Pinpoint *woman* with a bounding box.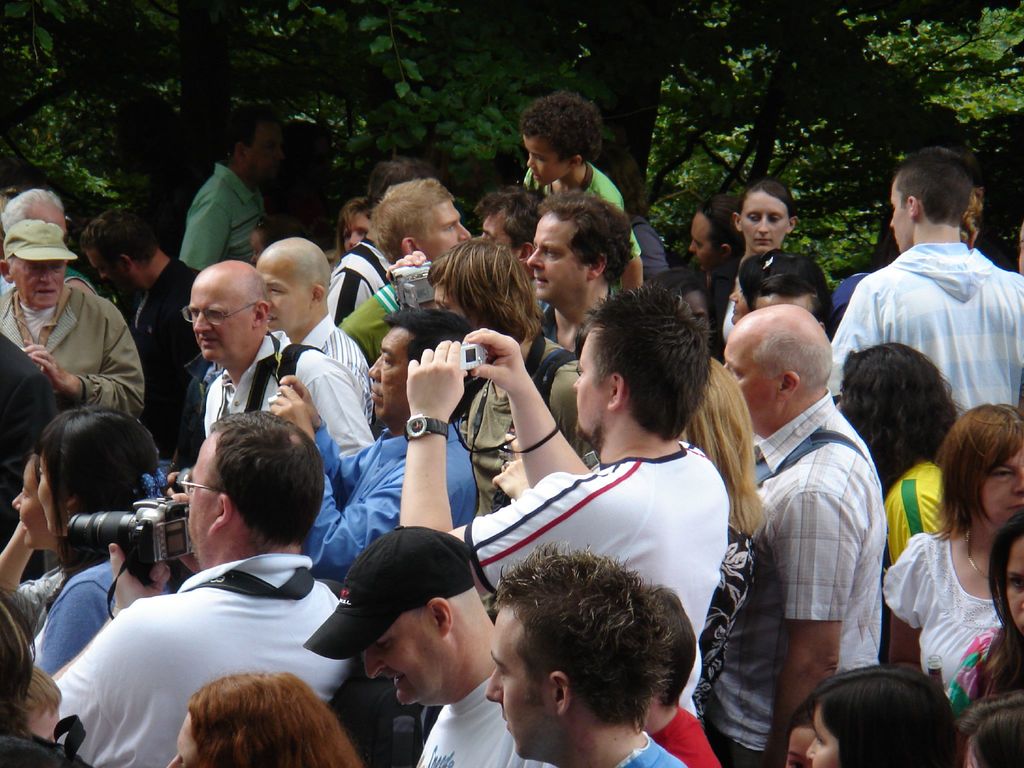
bbox=[22, 408, 168, 688].
